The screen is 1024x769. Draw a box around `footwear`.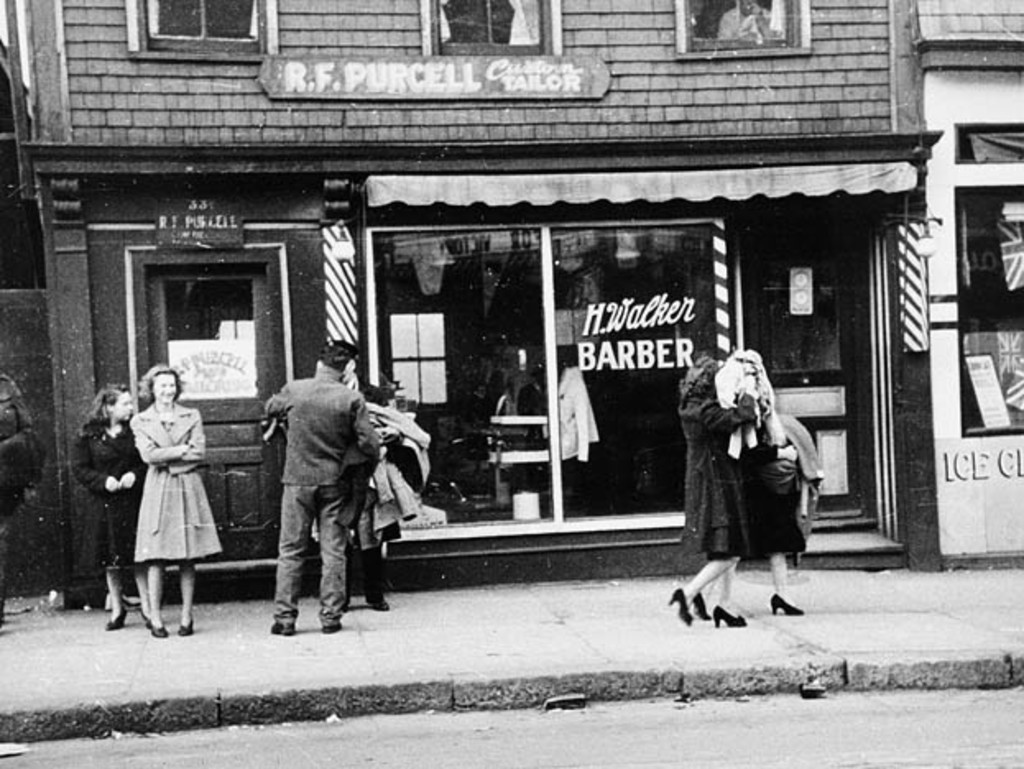
x1=107, y1=605, x2=127, y2=629.
